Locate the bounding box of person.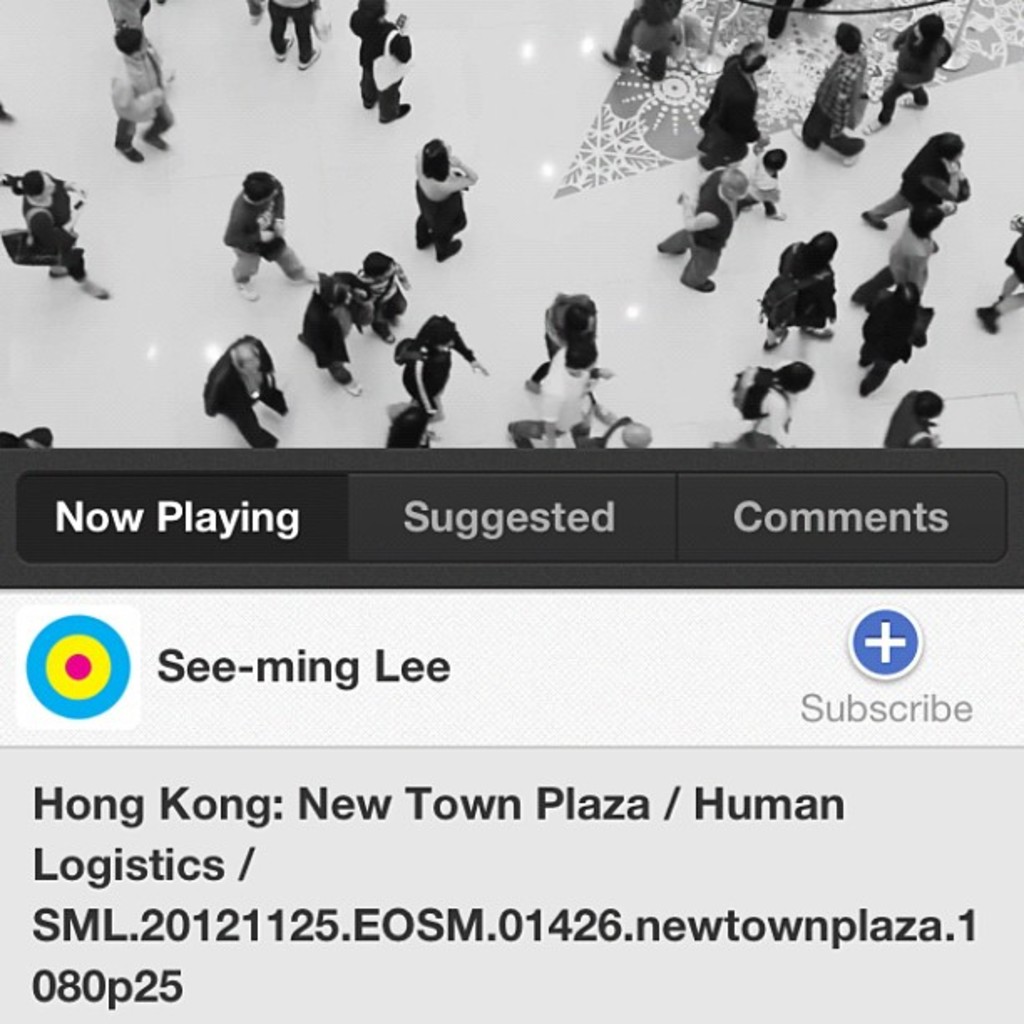
Bounding box: {"left": 298, "top": 268, "right": 371, "bottom": 398}.
